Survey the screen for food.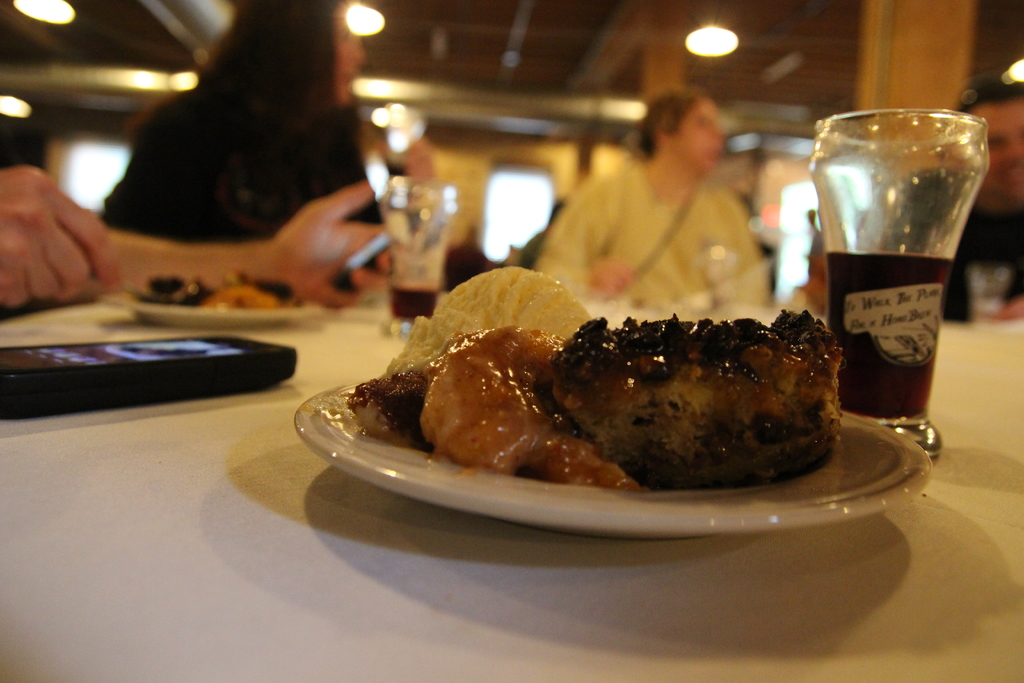
Survey found: region(143, 268, 356, 312).
